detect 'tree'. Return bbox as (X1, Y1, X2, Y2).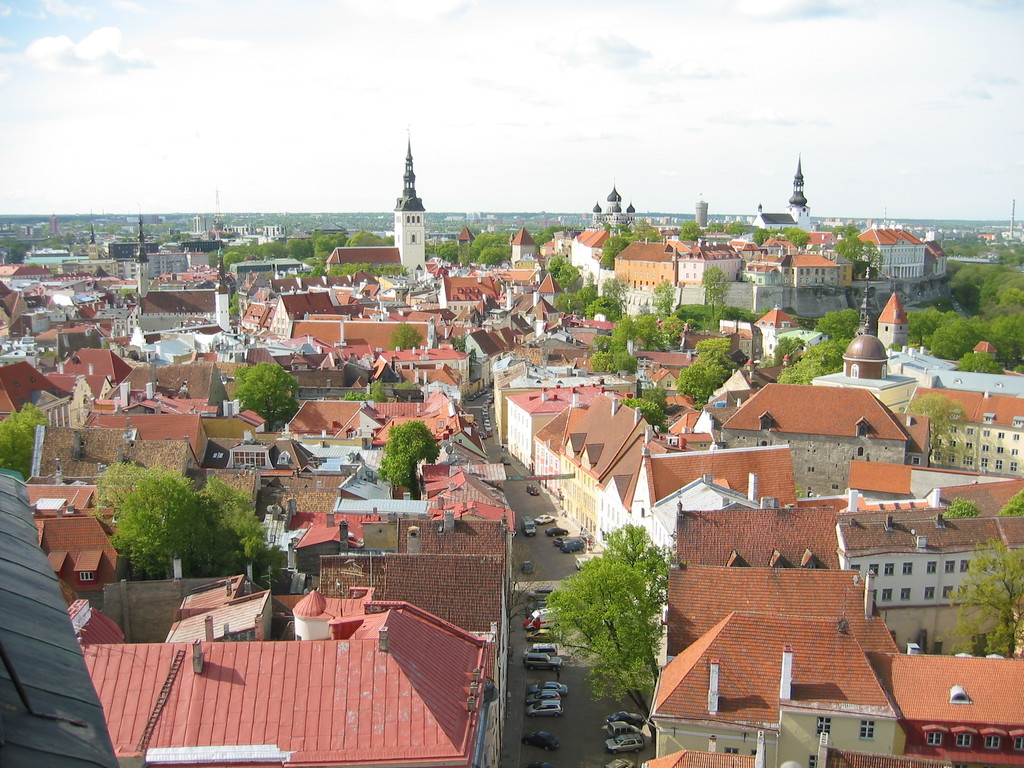
(180, 470, 294, 573).
